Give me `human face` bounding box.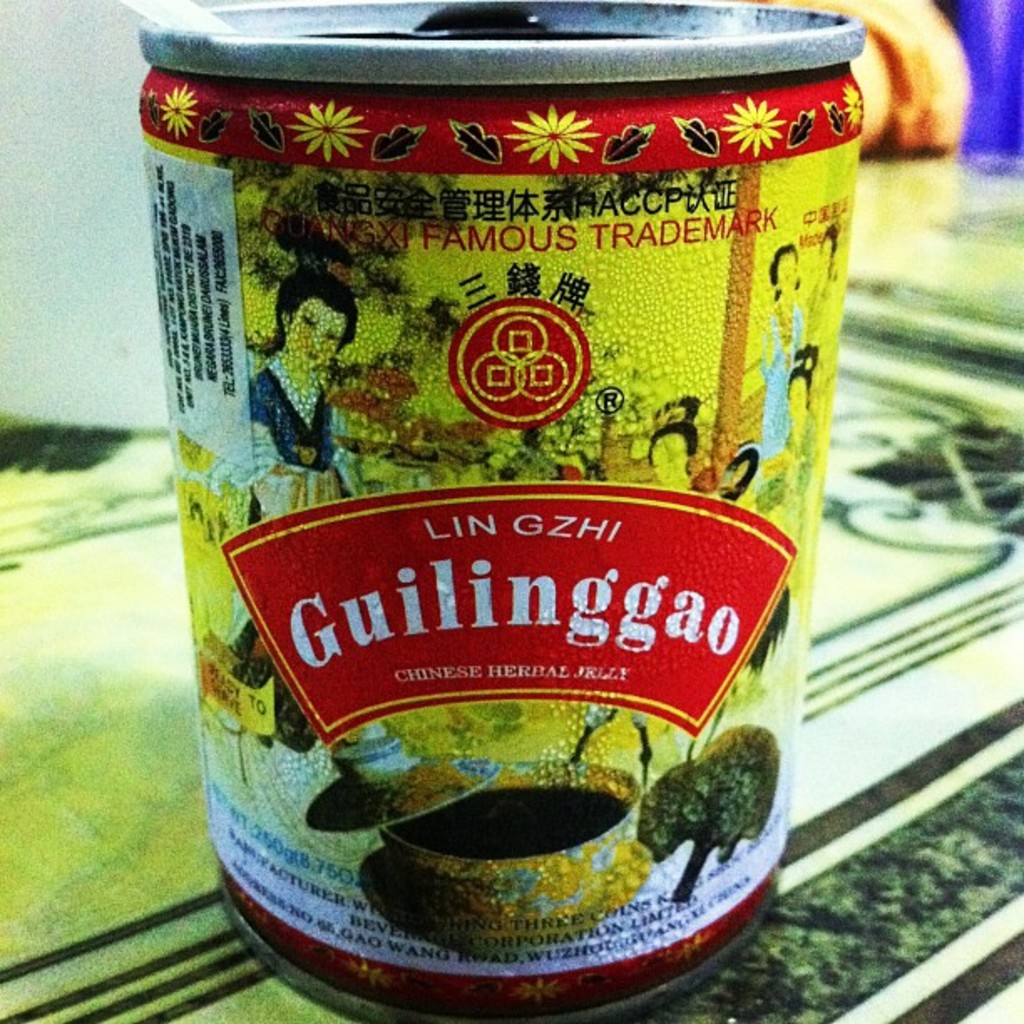
pyautogui.locateOnScreen(773, 249, 803, 303).
